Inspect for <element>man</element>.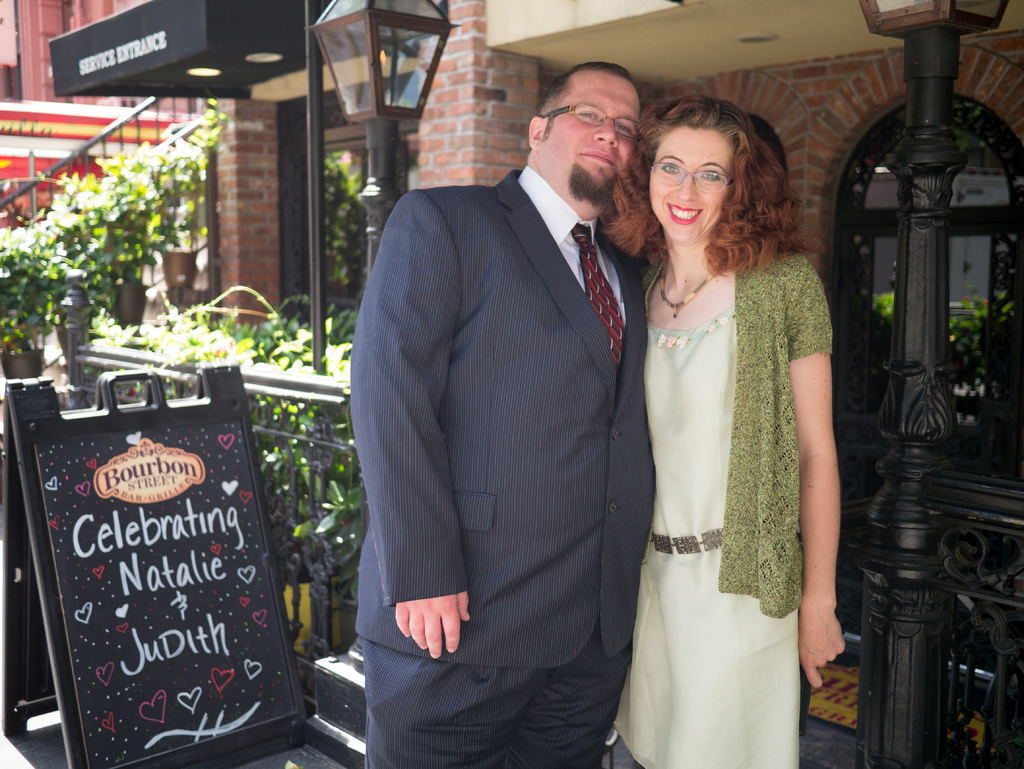
Inspection: {"left": 326, "top": 48, "right": 670, "bottom": 768}.
